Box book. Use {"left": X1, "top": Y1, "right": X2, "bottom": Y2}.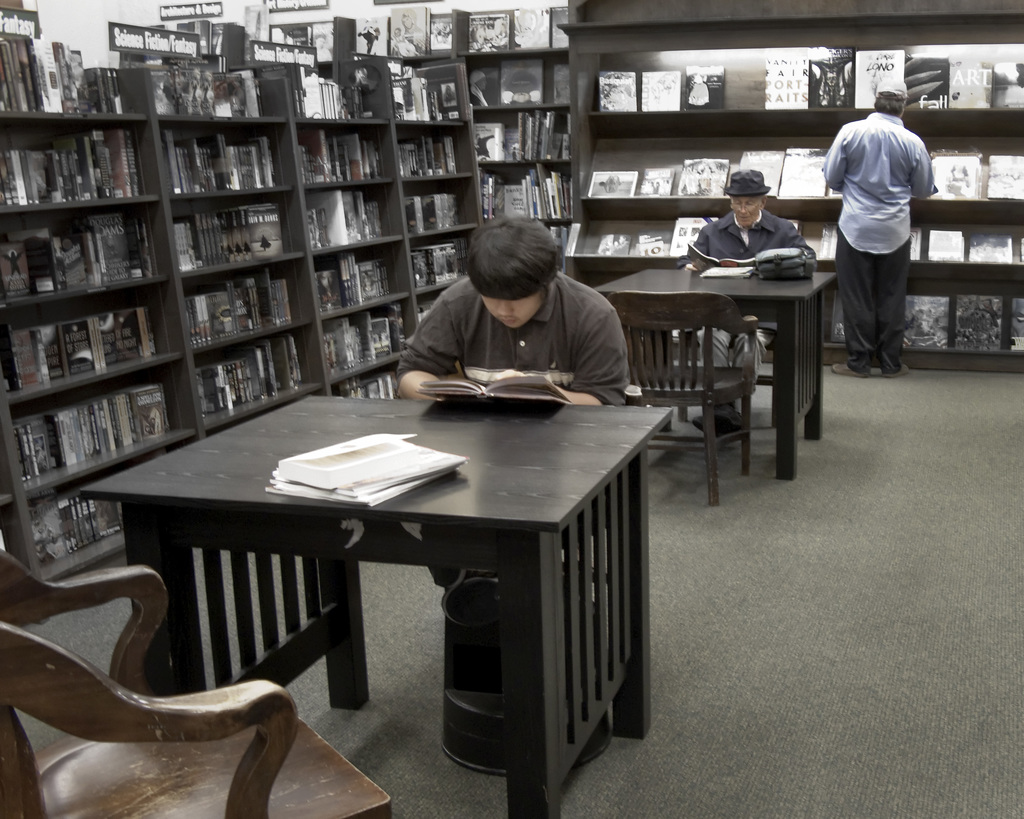
{"left": 762, "top": 54, "right": 810, "bottom": 107}.
